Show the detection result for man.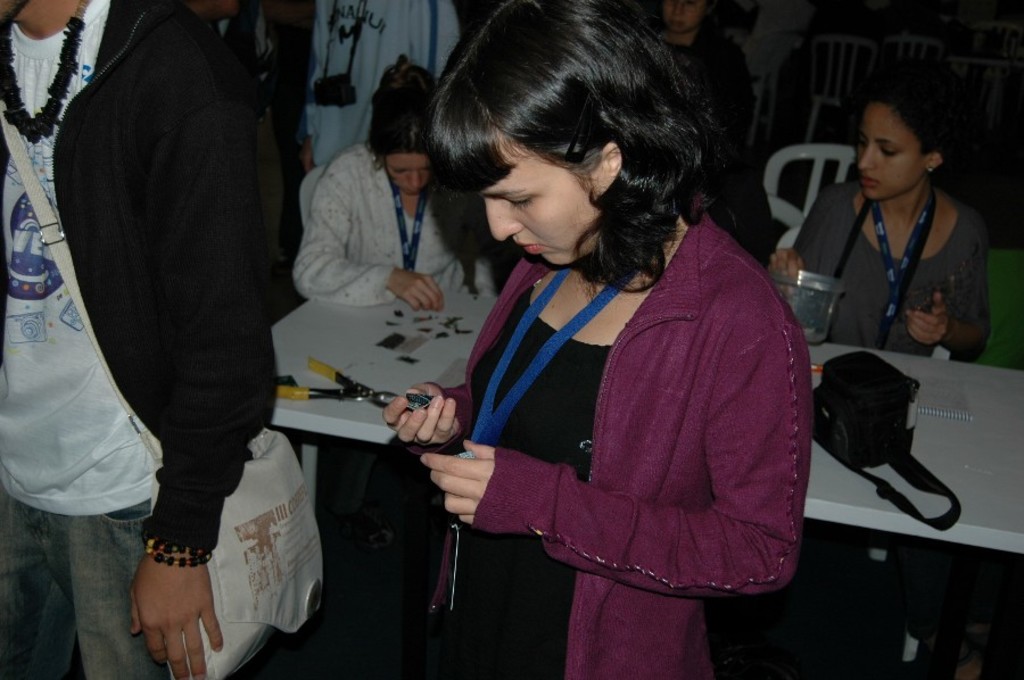
crop(0, 0, 276, 679).
